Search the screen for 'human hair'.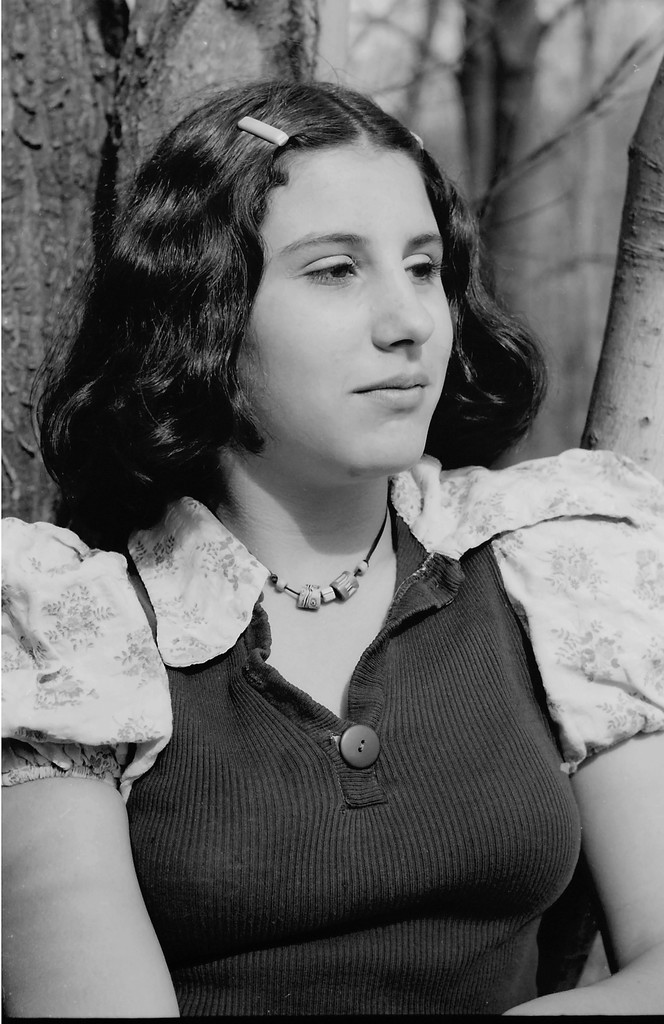
Found at left=27, top=62, right=533, bottom=573.
